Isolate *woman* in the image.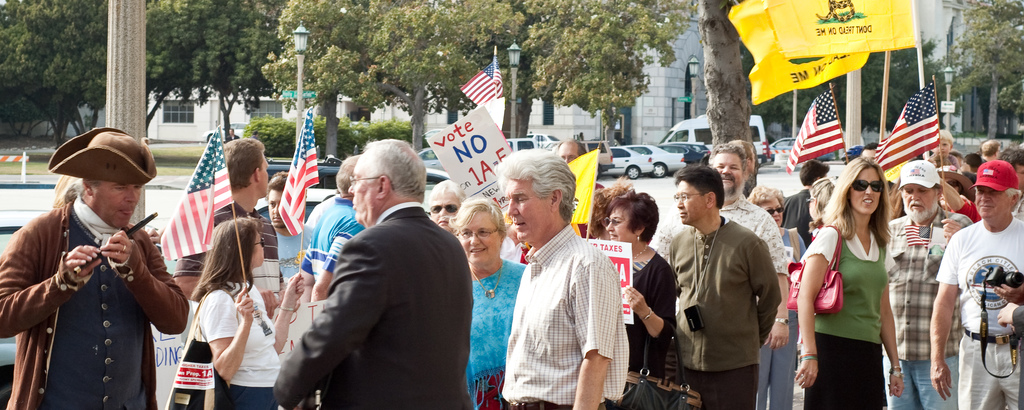
Isolated region: detection(187, 216, 305, 409).
